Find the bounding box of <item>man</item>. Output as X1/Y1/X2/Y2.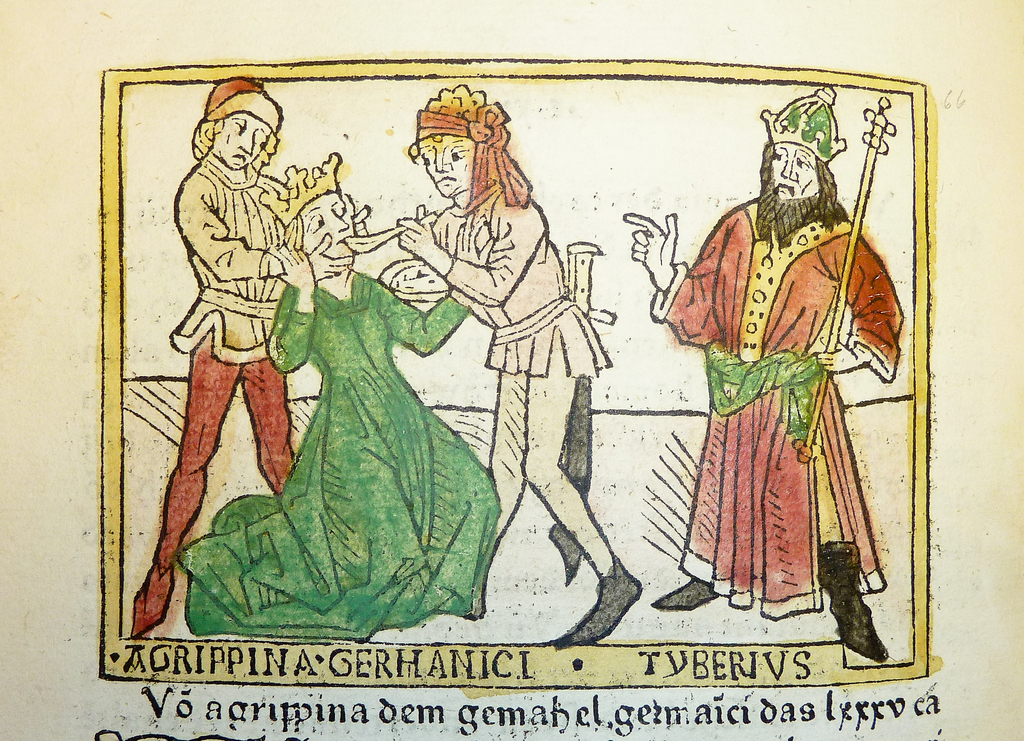
624/88/904/662.
